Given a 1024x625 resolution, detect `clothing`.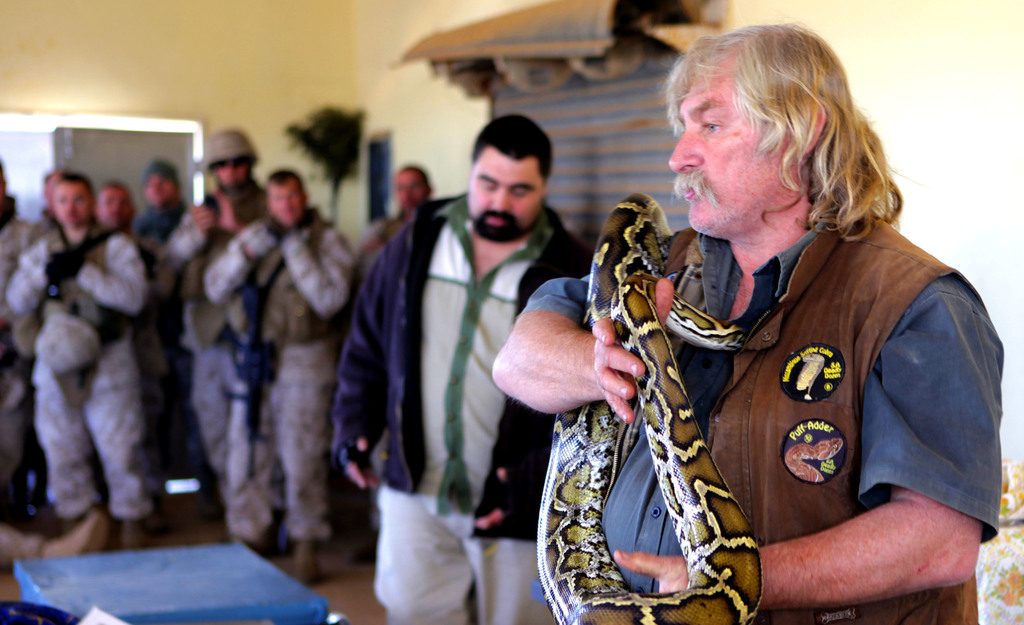
BBox(376, 483, 550, 624).
